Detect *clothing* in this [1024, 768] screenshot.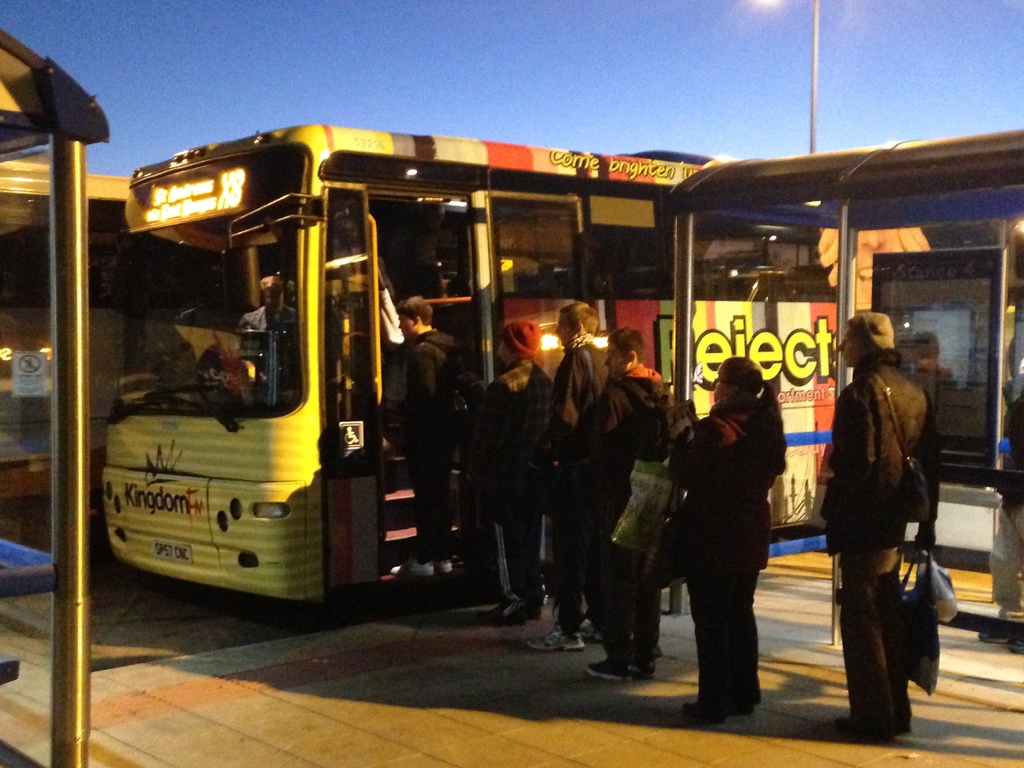
Detection: locate(477, 361, 557, 598).
